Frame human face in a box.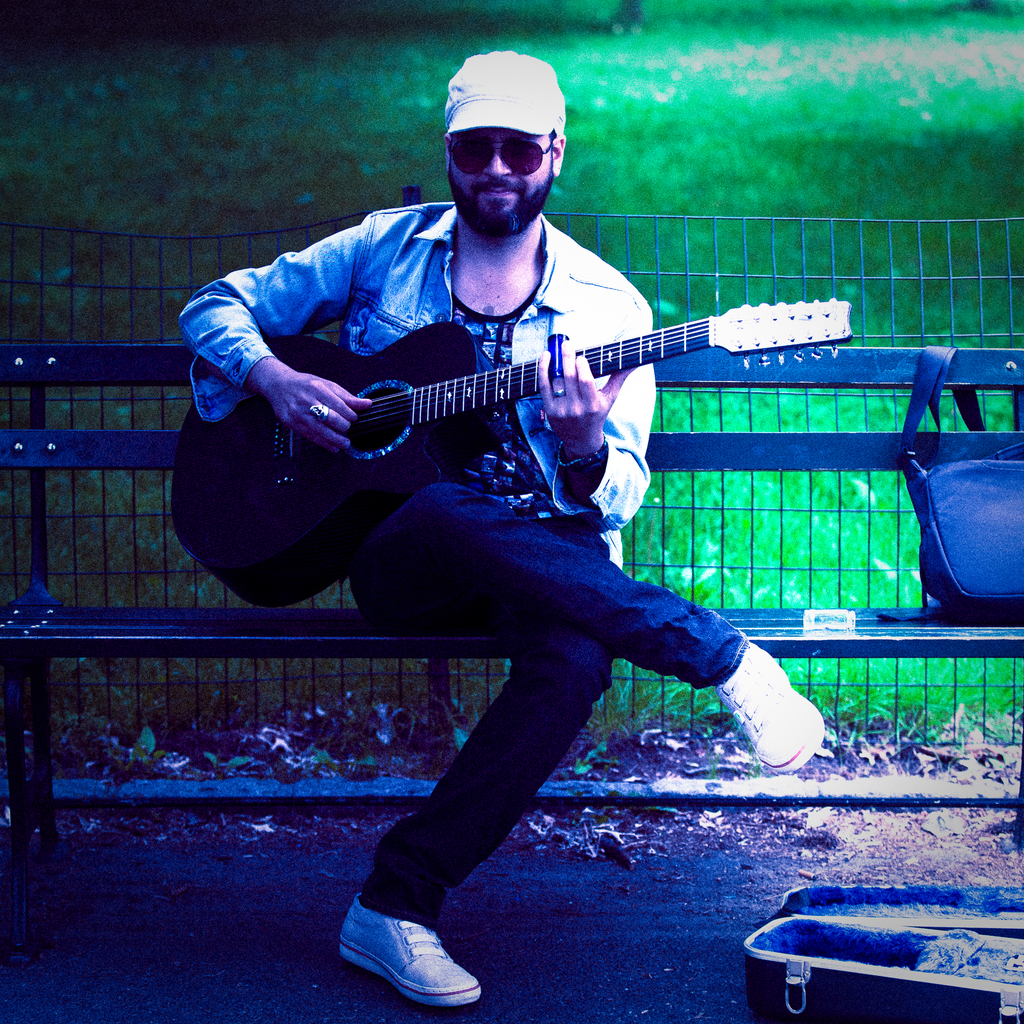
x1=449 y1=131 x2=550 y2=227.
